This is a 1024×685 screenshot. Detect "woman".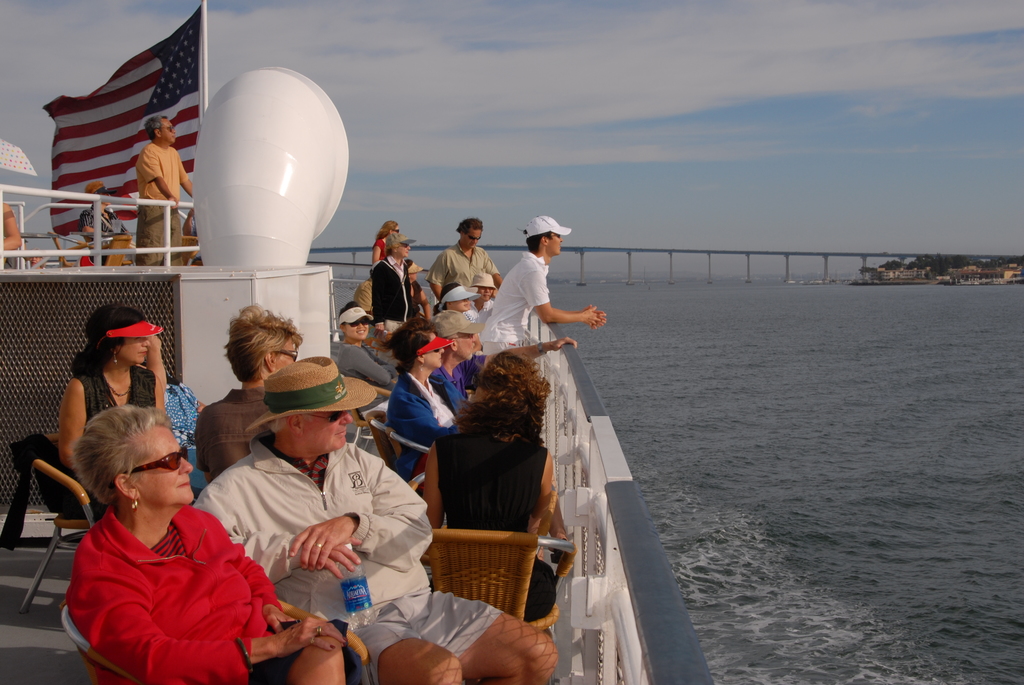
bbox=[36, 374, 279, 671].
